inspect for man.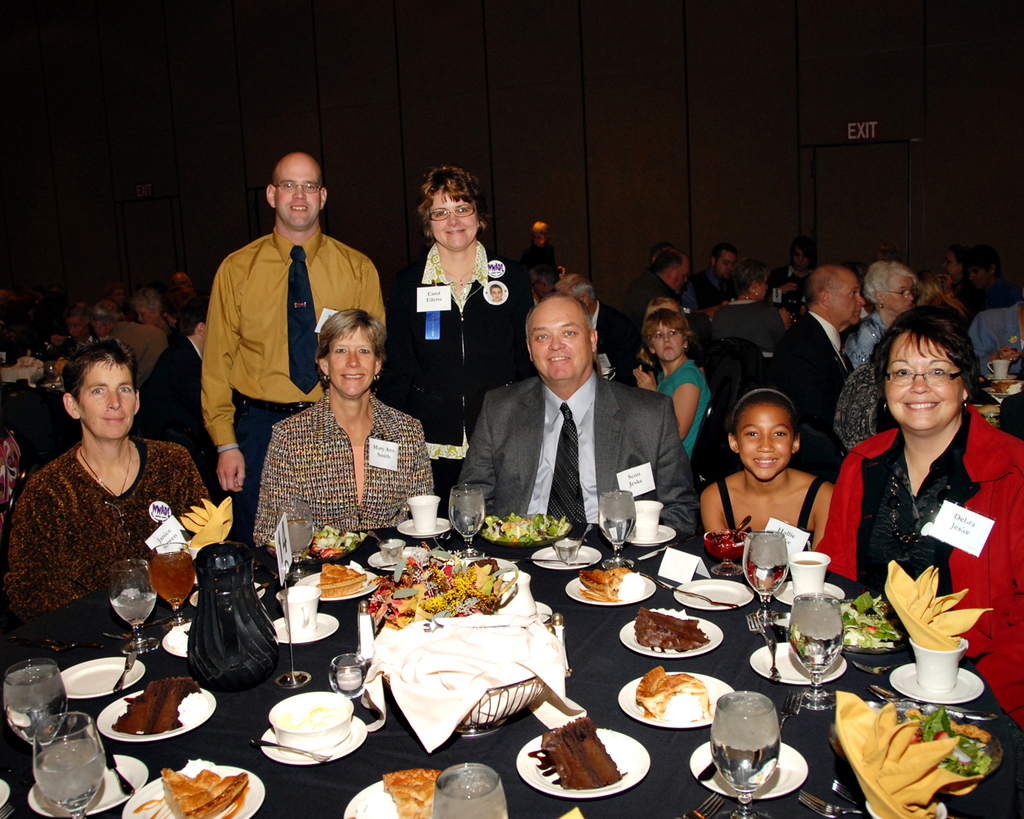
Inspection: pyautogui.locateOnScreen(489, 284, 505, 304).
